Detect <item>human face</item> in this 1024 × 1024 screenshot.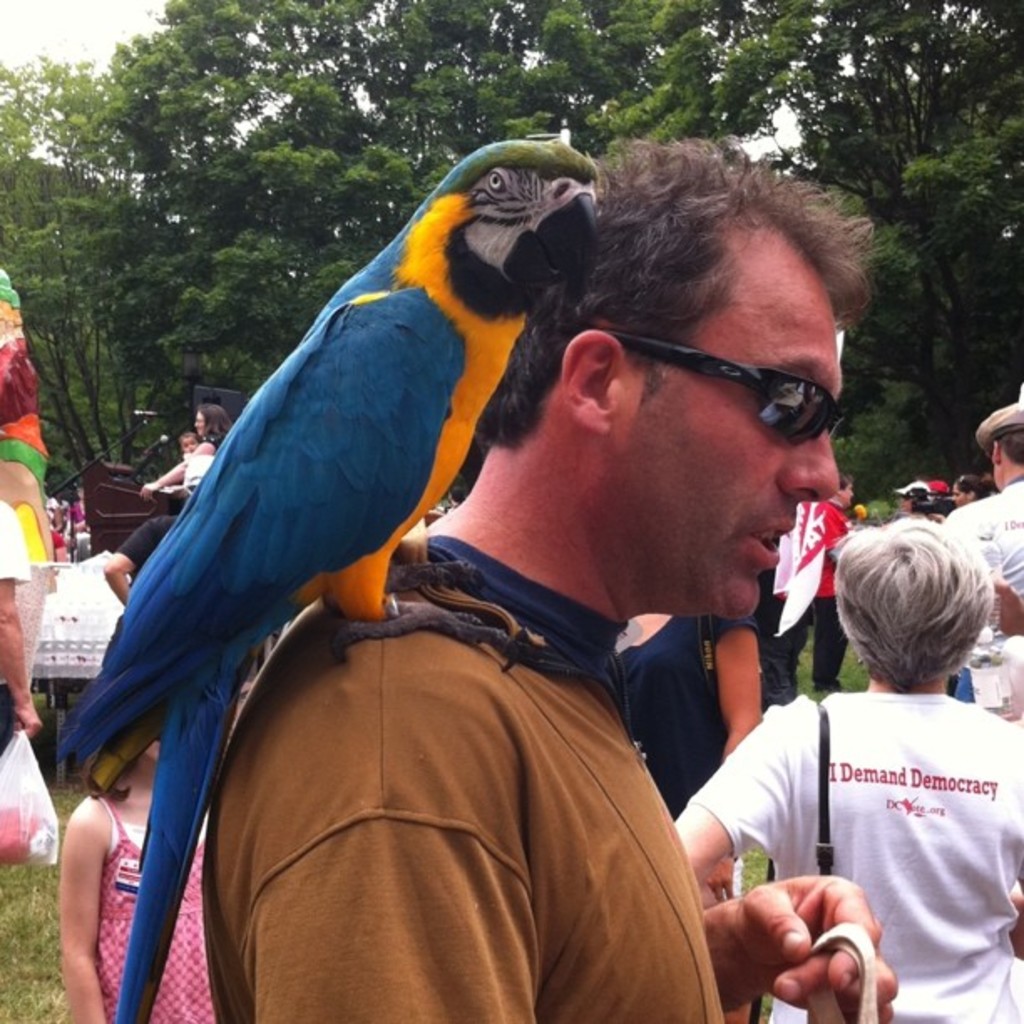
Detection: pyautogui.locateOnScreen(947, 485, 960, 504).
